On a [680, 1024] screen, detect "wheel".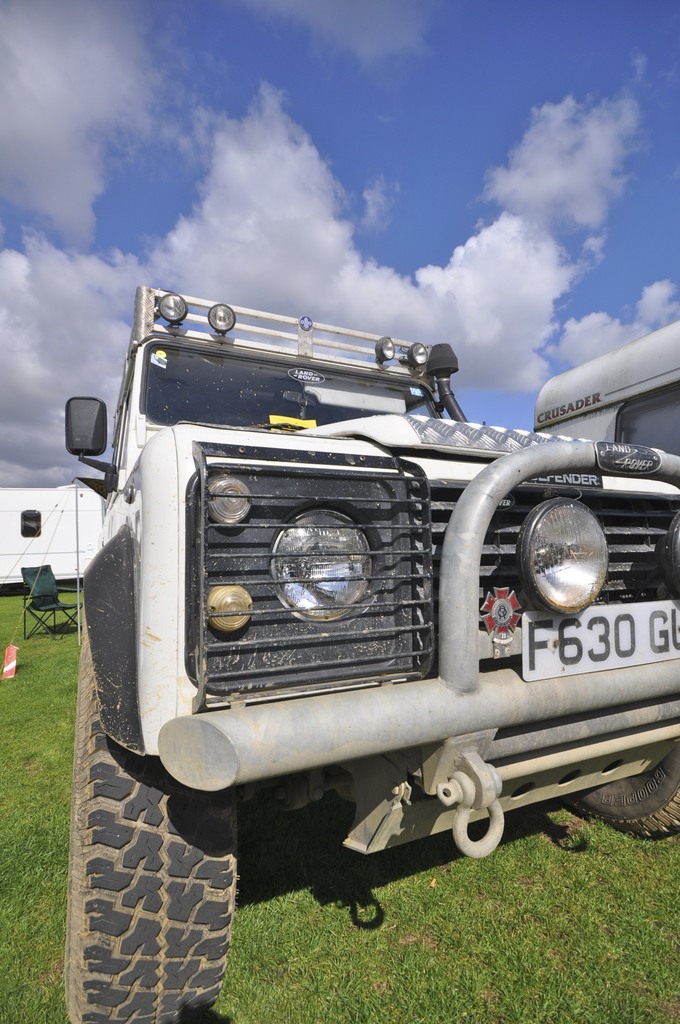
box=[60, 721, 257, 999].
